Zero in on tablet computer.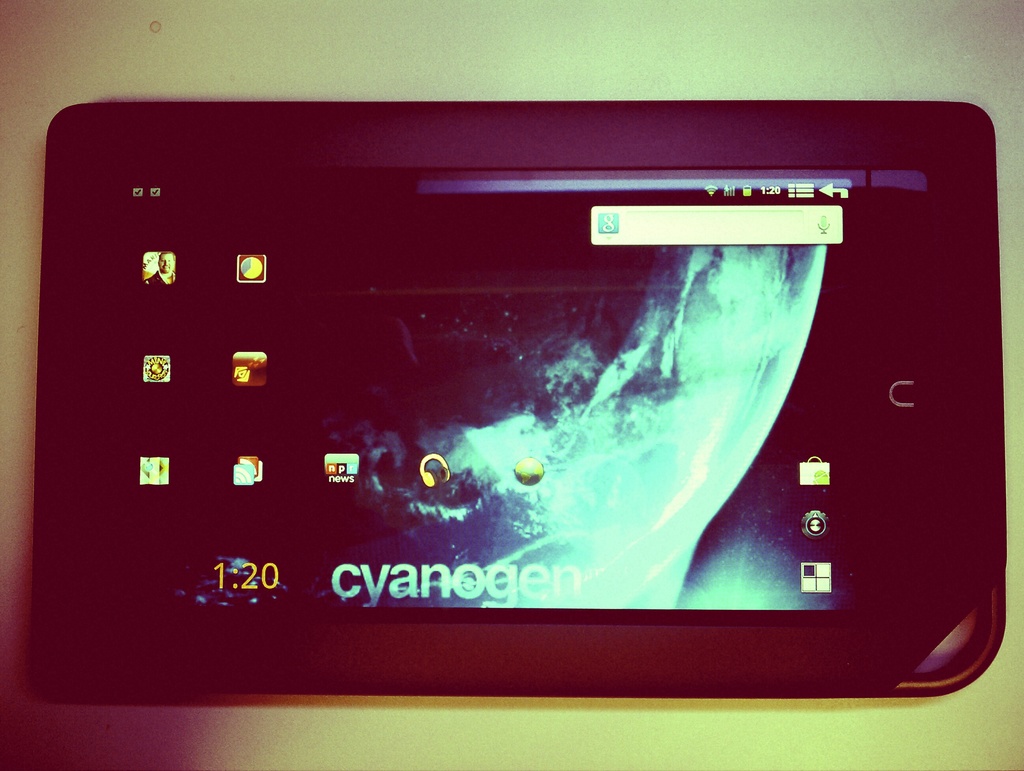
Zeroed in: (left=35, top=100, right=1005, bottom=700).
